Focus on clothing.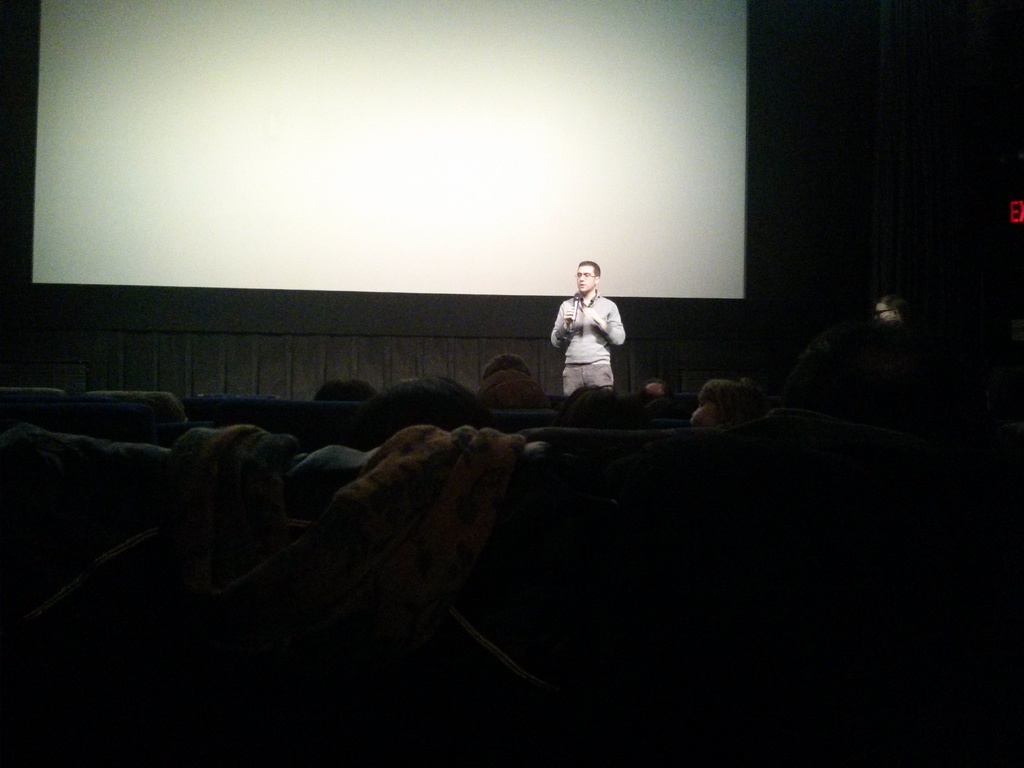
Focused at [545,269,630,396].
